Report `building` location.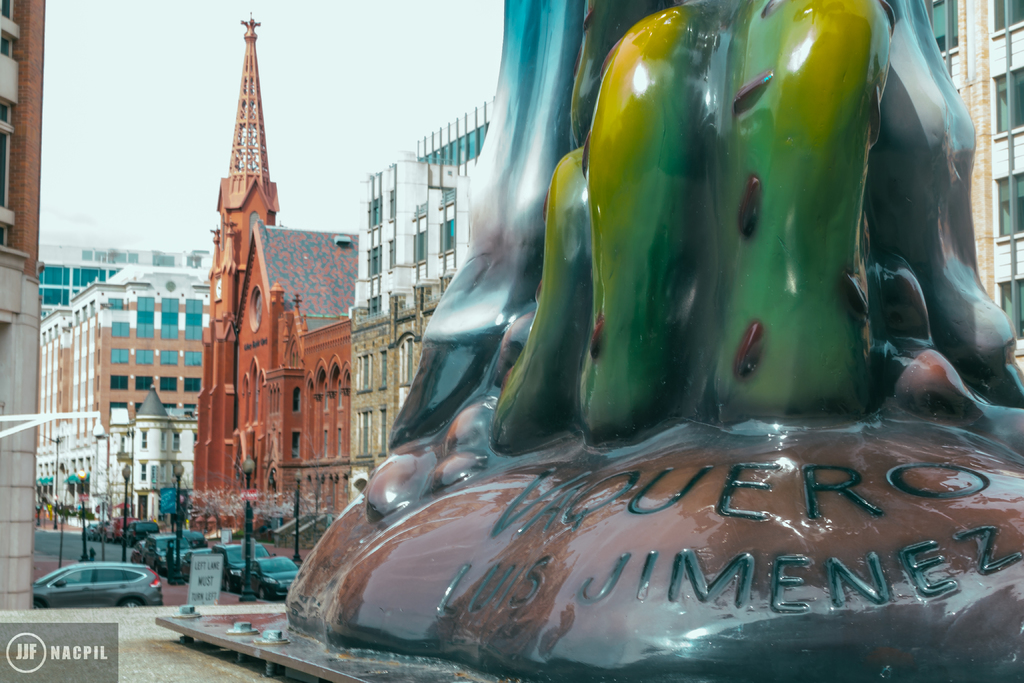
Report: bbox=[36, 267, 194, 536].
